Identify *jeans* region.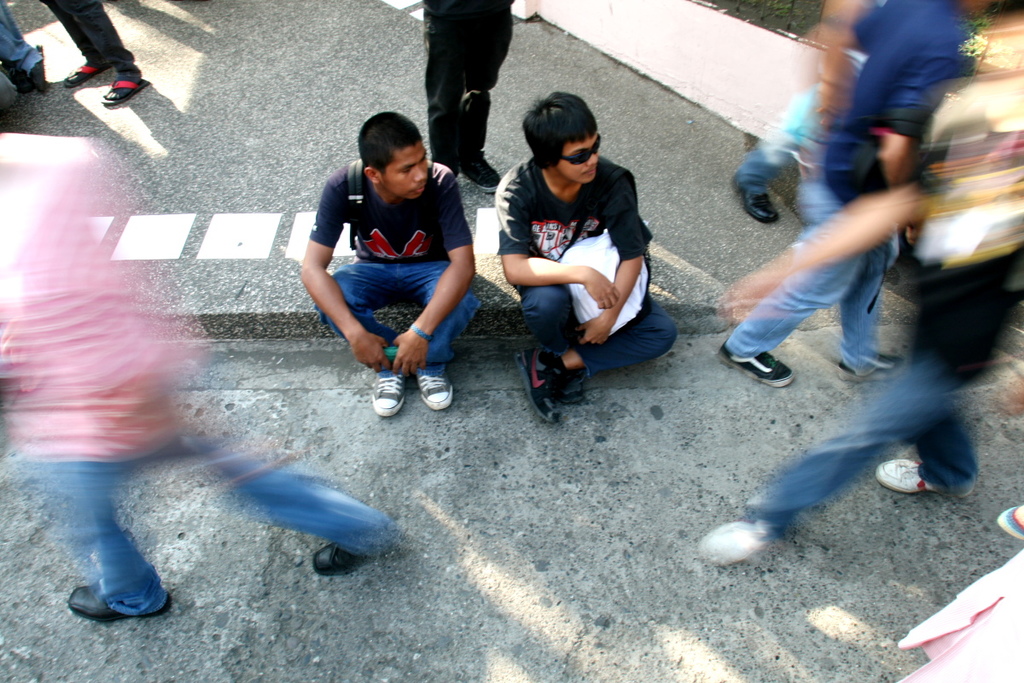
Region: pyautogui.locateOnScreen(313, 251, 481, 365).
